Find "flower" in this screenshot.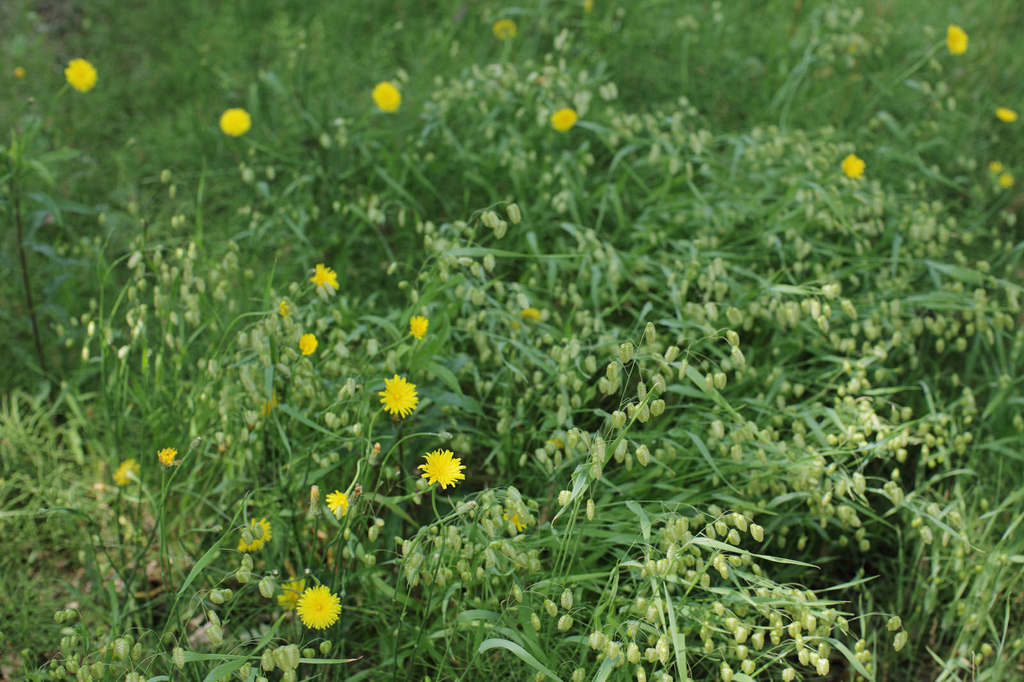
The bounding box for "flower" is <box>311,262,339,289</box>.
